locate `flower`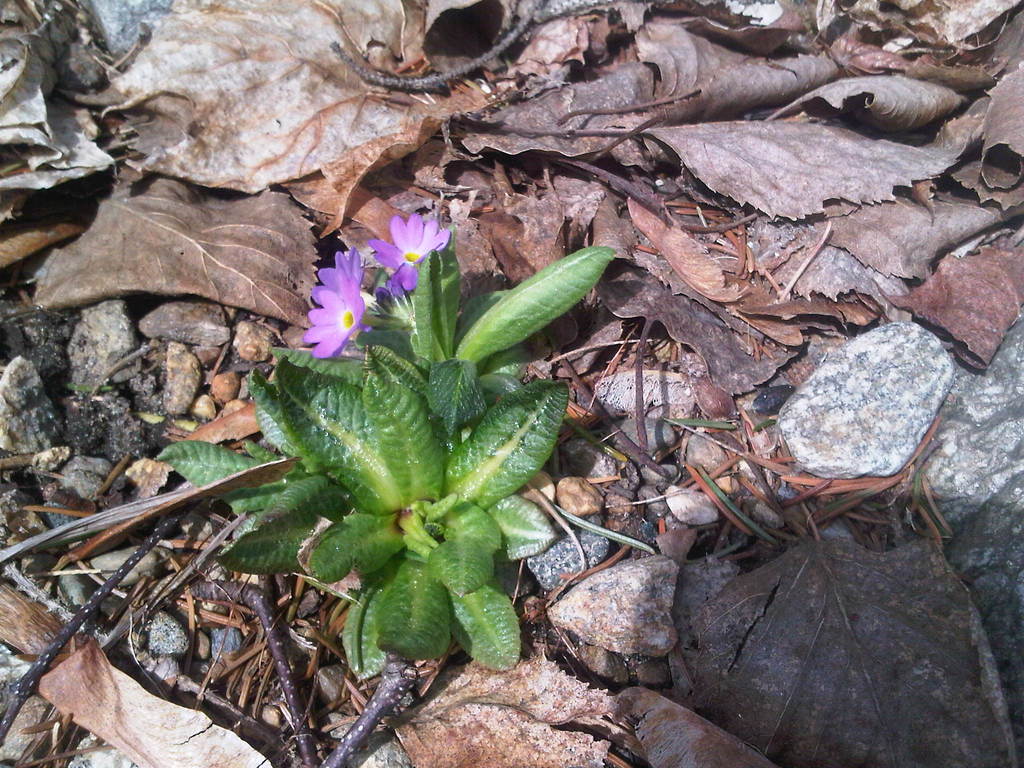
x1=296 y1=225 x2=371 y2=351
